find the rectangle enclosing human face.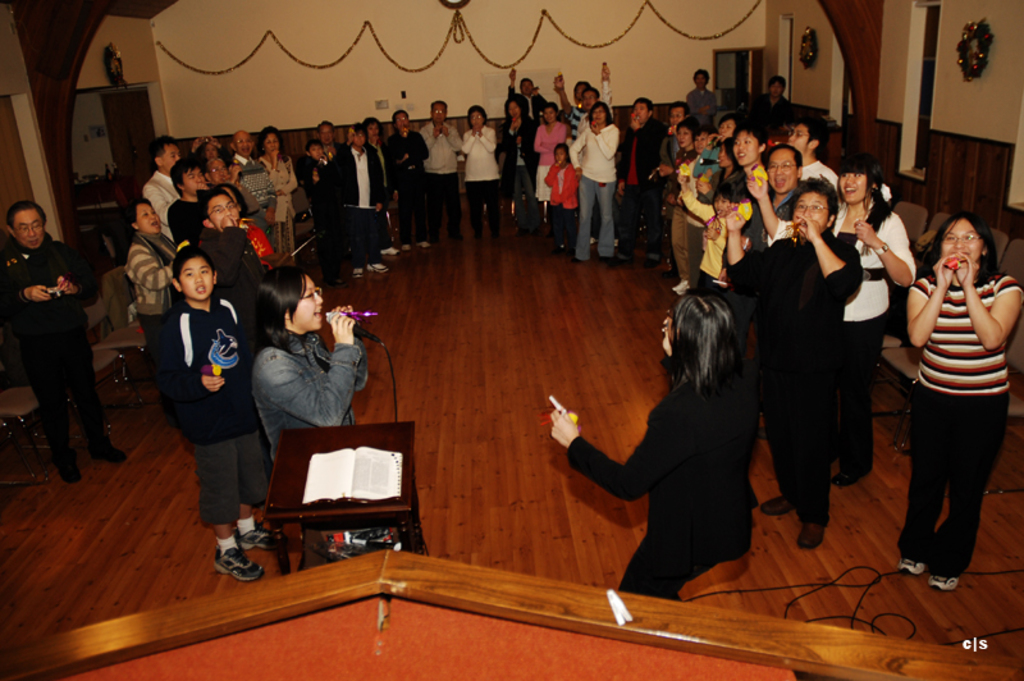
left=841, top=173, right=863, bottom=205.
